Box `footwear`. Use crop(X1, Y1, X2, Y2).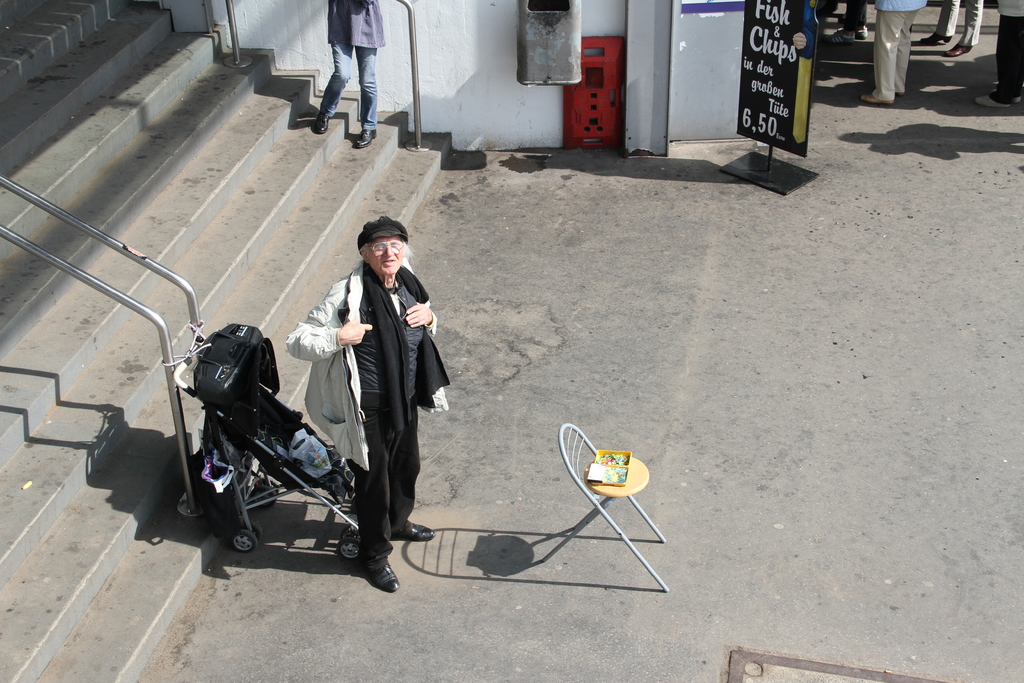
crop(896, 91, 905, 97).
